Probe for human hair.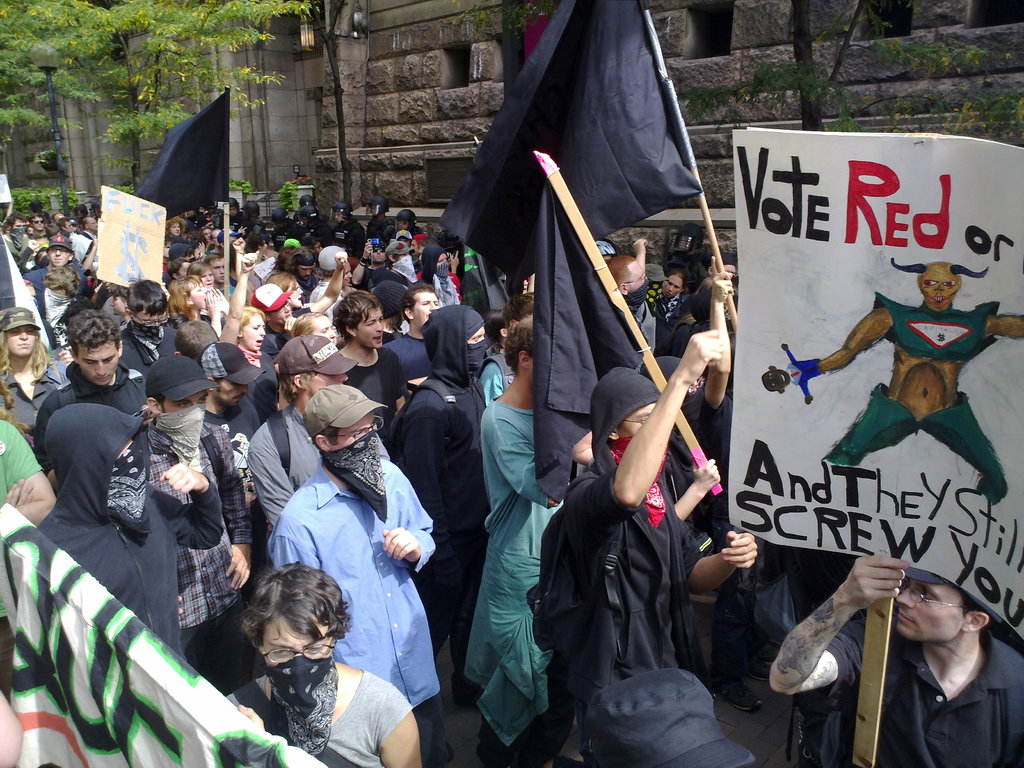
Probe result: [left=956, top=593, right=990, bottom=625].
